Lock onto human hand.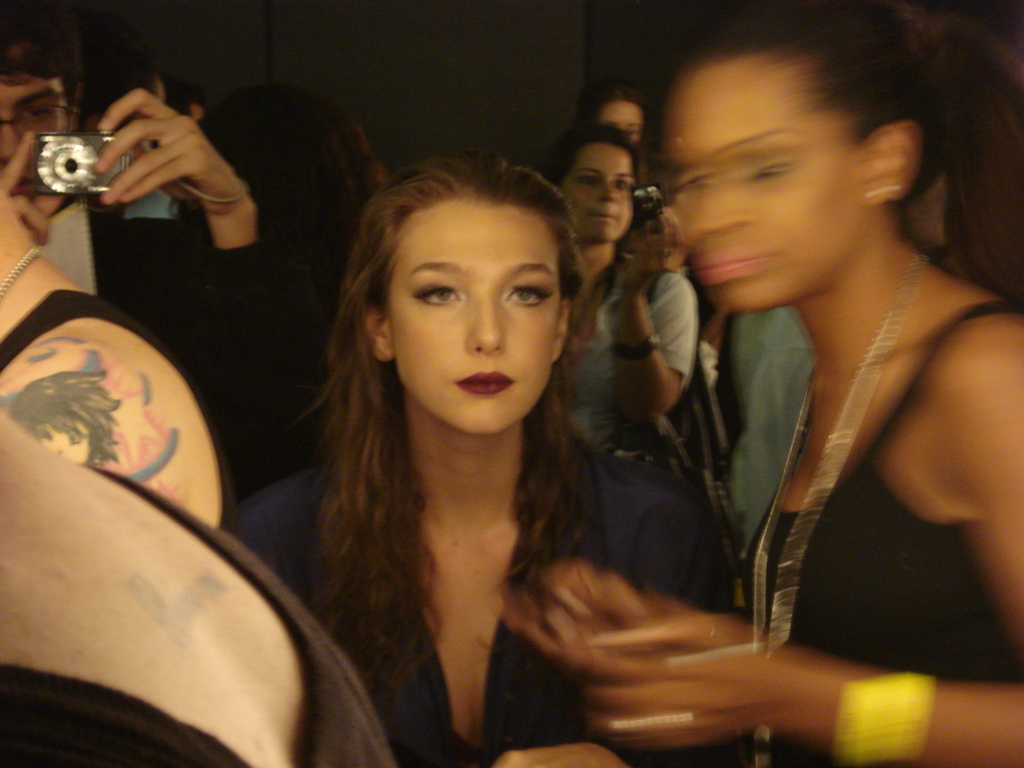
Locked: {"left": 493, "top": 557, "right": 655, "bottom": 664}.
